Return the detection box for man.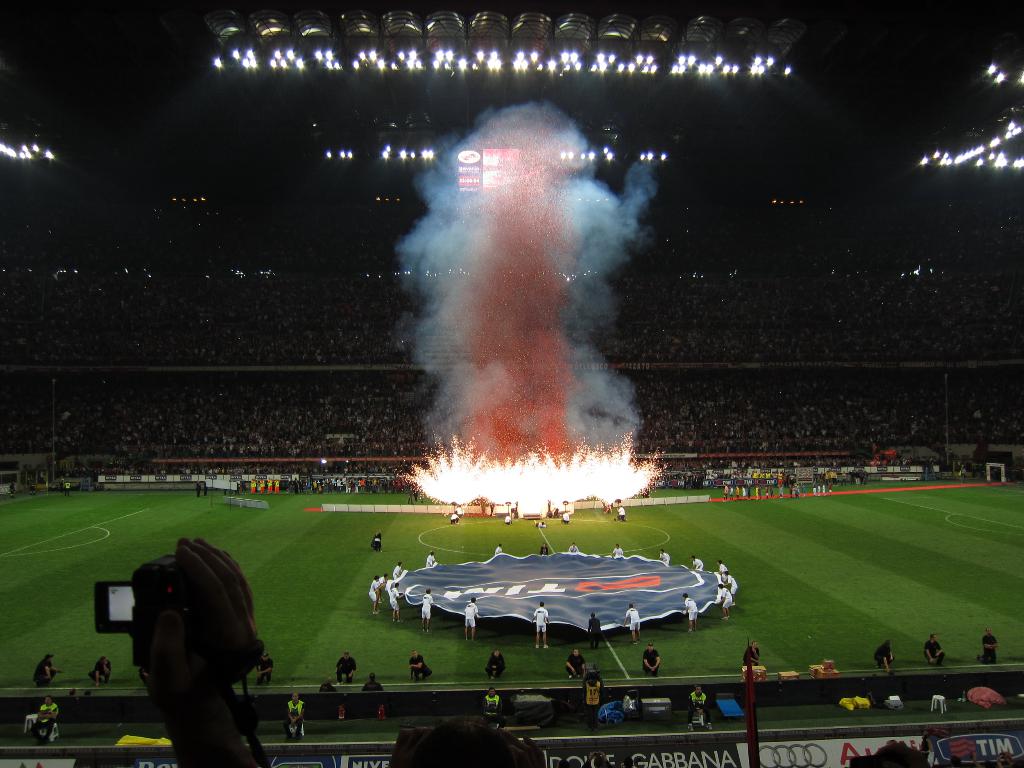
(x1=977, y1=626, x2=1000, y2=664).
